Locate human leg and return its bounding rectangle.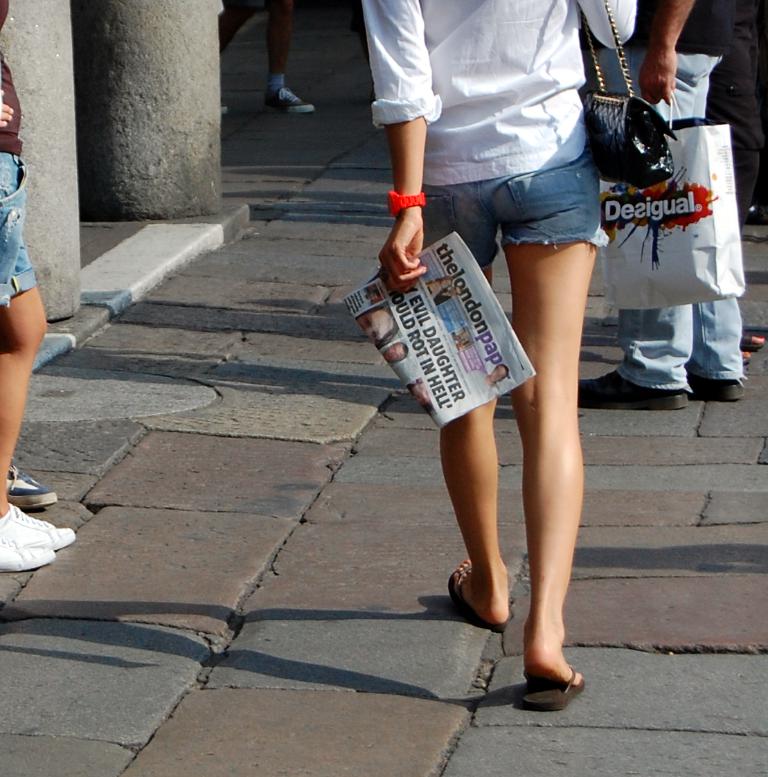
(679,42,748,404).
